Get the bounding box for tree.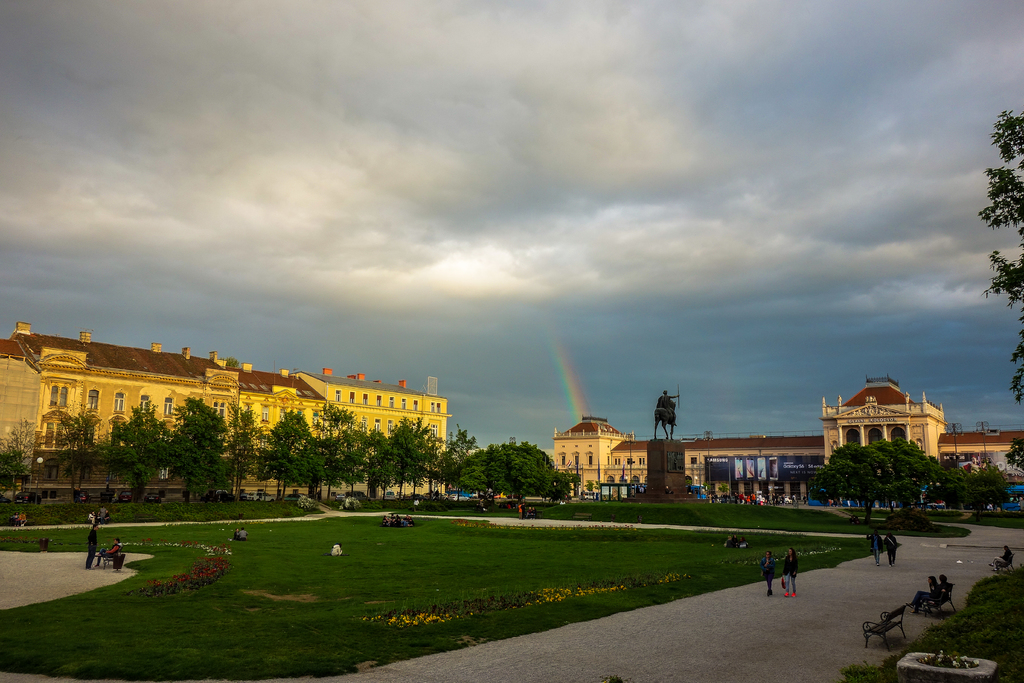
crop(316, 402, 338, 494).
